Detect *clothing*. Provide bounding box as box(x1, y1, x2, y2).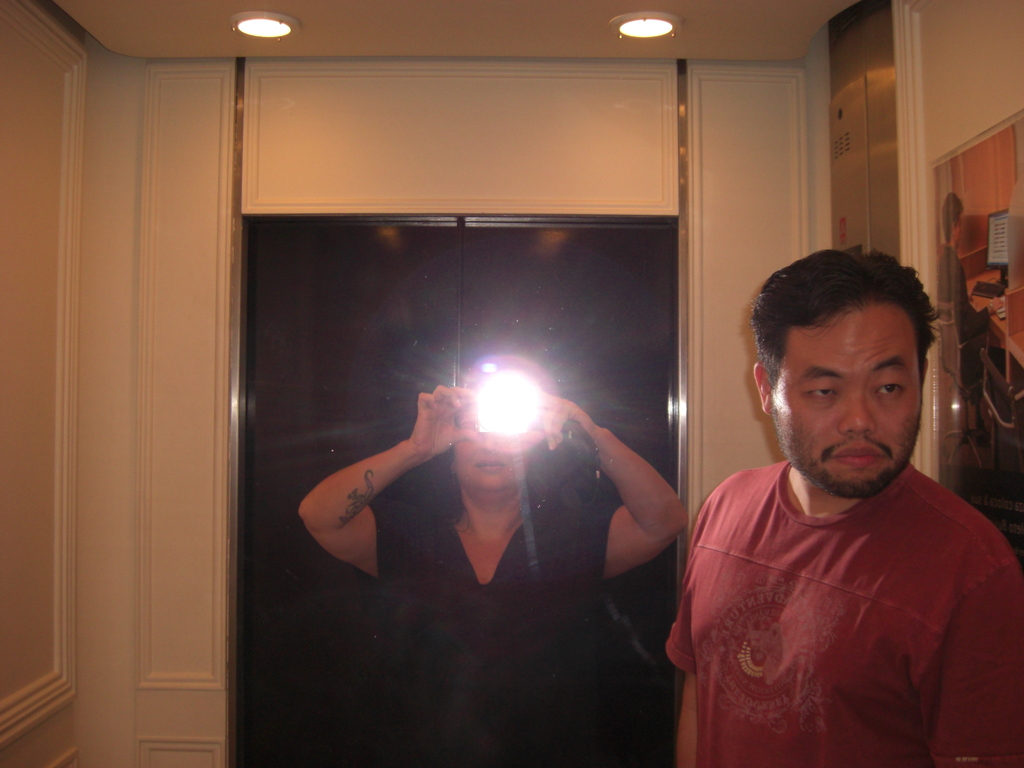
box(358, 497, 622, 767).
